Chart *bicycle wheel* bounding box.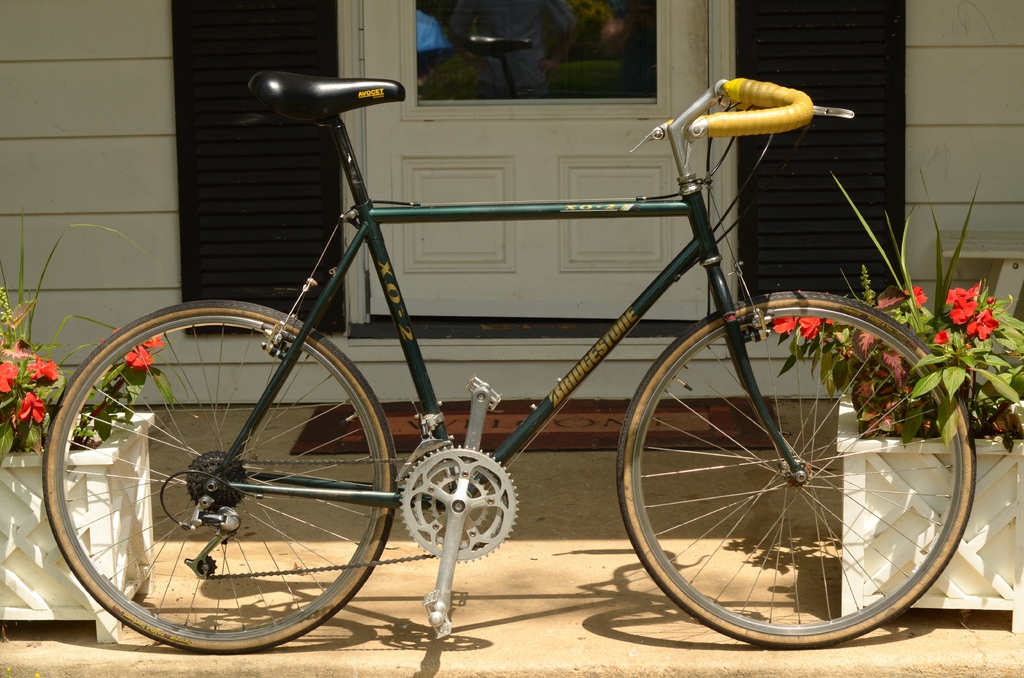
Charted: left=38, top=314, right=397, bottom=661.
